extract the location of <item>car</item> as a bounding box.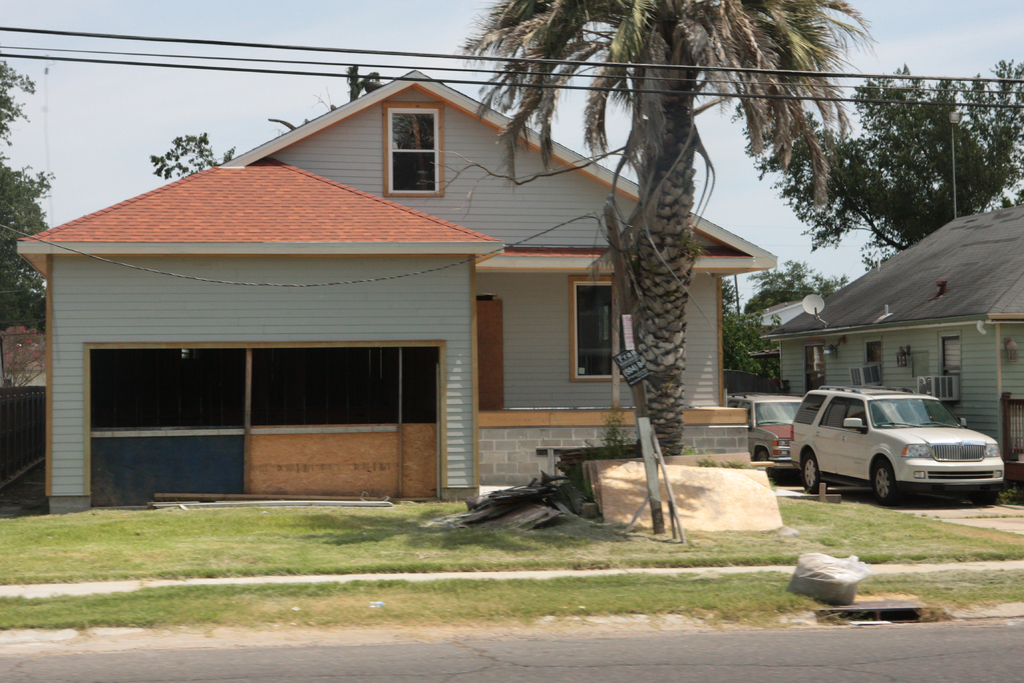
bbox(781, 383, 1013, 511).
